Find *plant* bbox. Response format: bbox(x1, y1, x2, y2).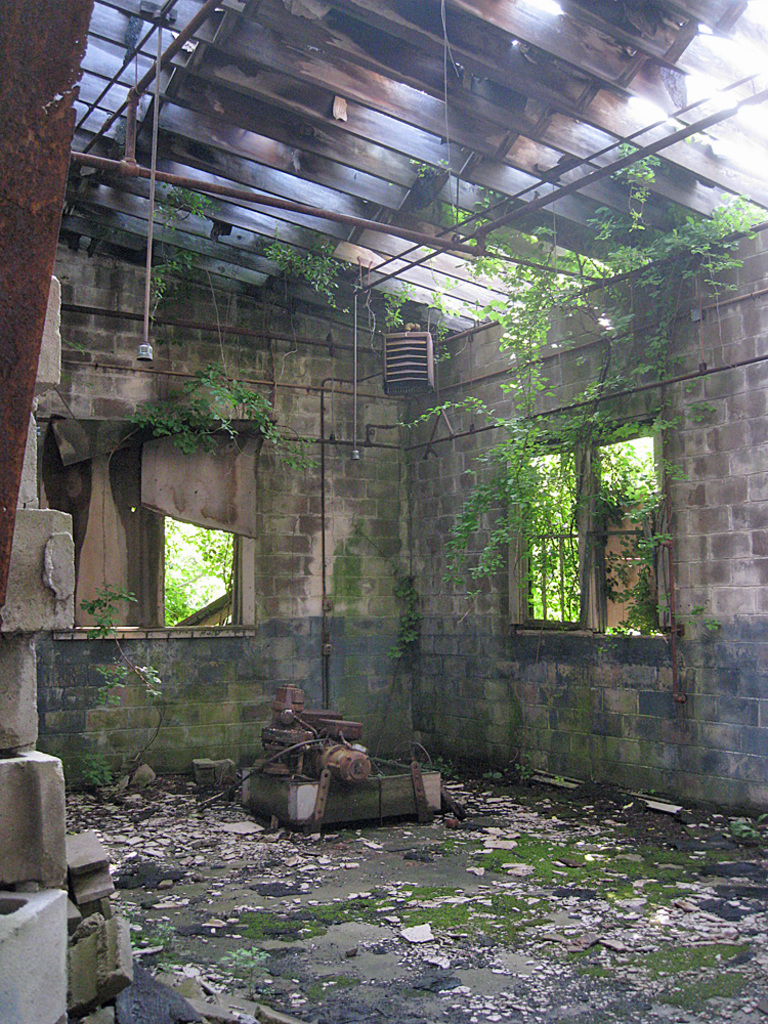
bbox(164, 348, 267, 444).
